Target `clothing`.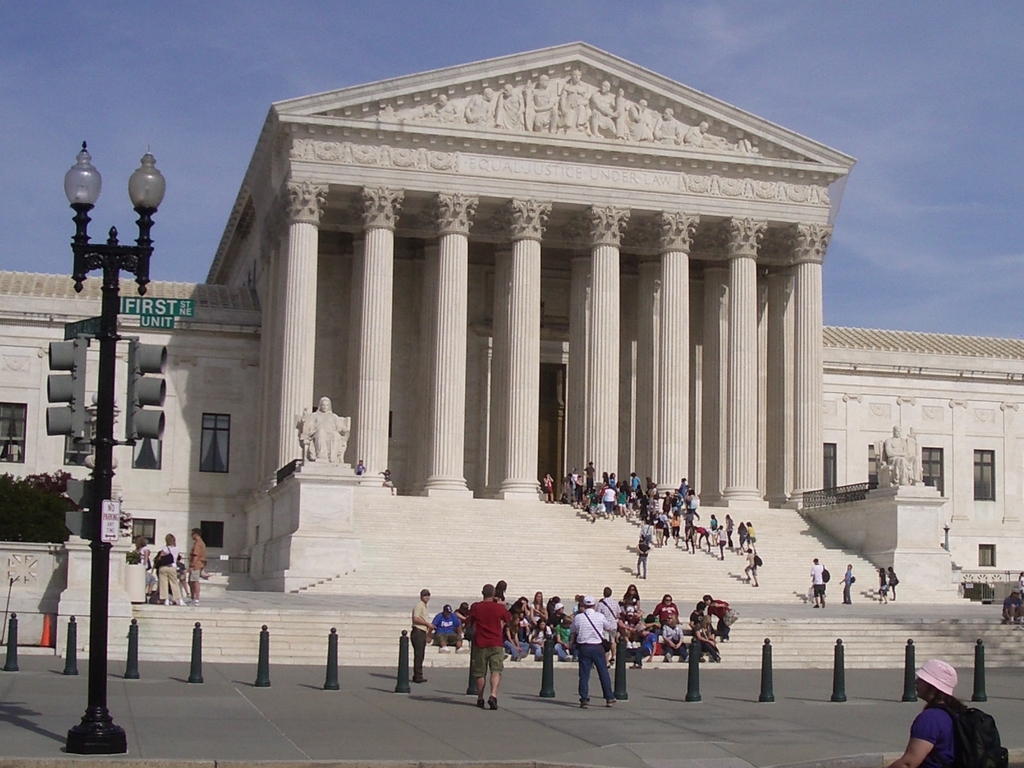
Target region: 502/623/529/657.
